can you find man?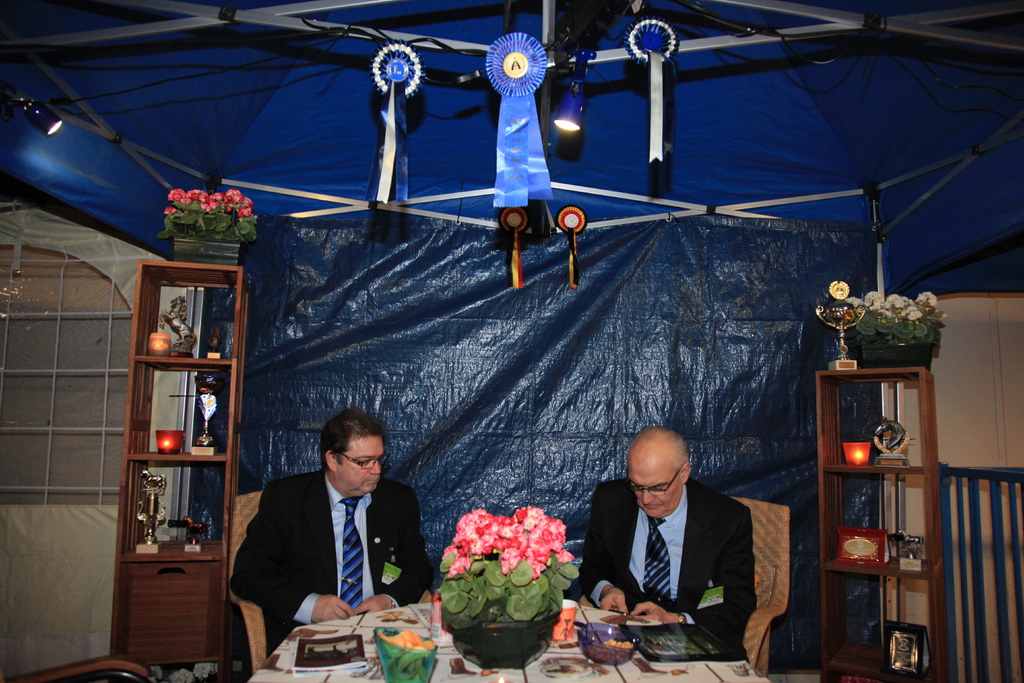
Yes, bounding box: <region>216, 427, 447, 662</region>.
